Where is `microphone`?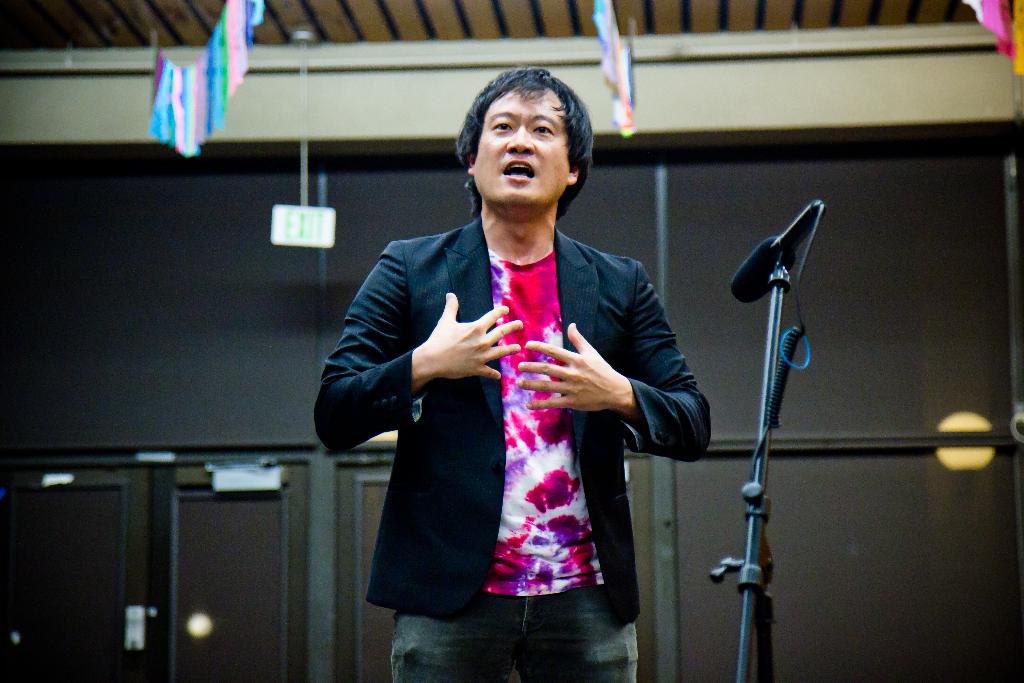
(left=730, top=198, right=824, bottom=304).
